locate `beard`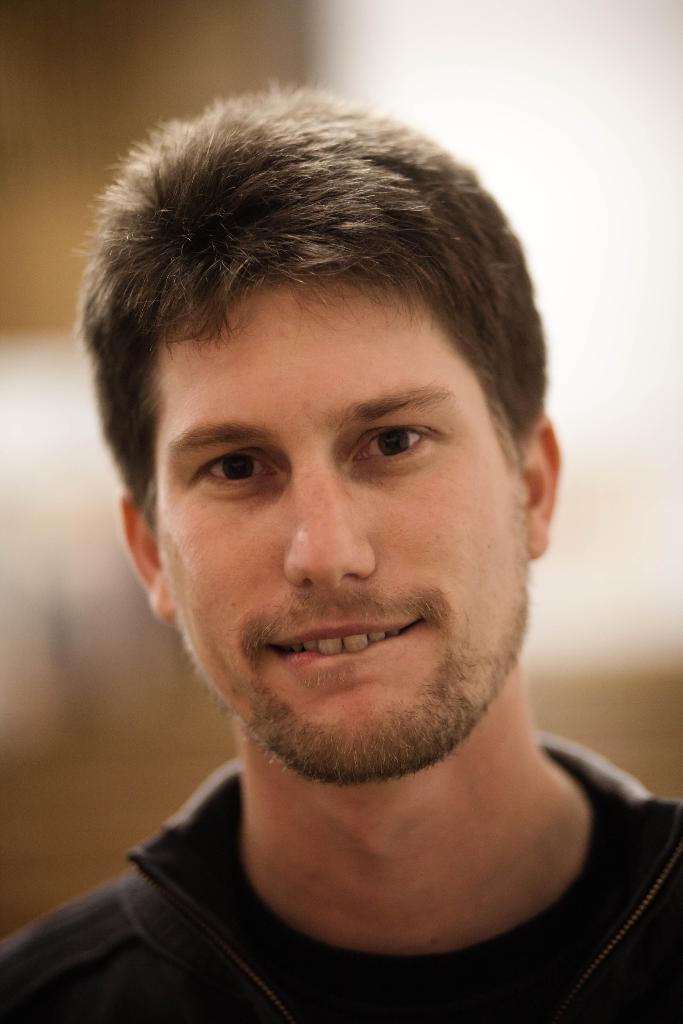
{"x1": 173, "y1": 506, "x2": 534, "y2": 790}
